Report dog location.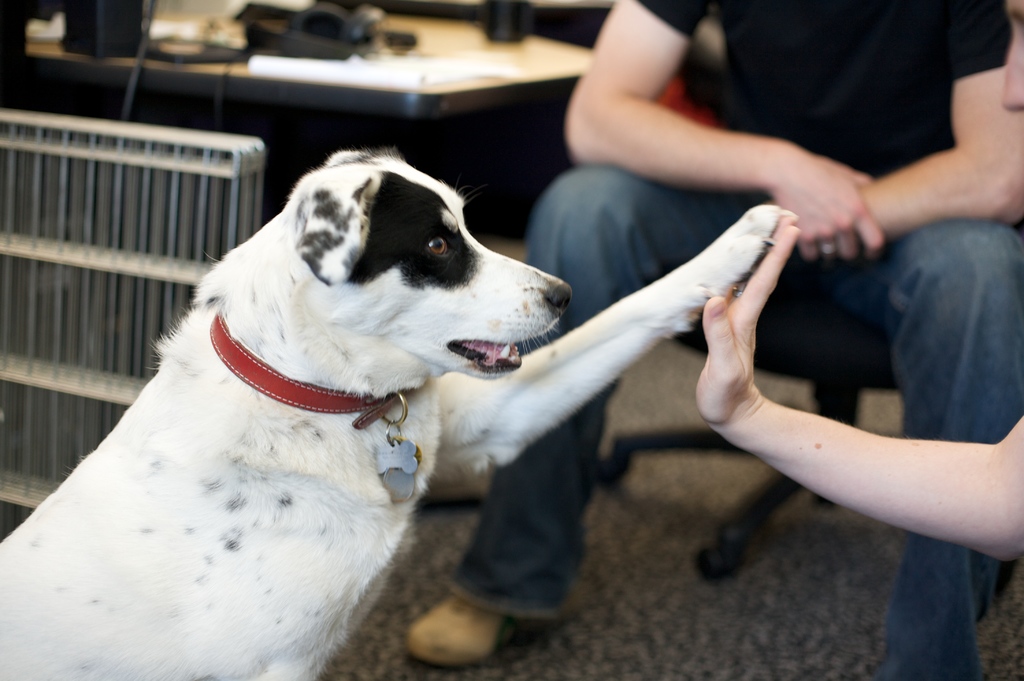
Report: {"left": 0, "top": 145, "right": 796, "bottom": 679}.
